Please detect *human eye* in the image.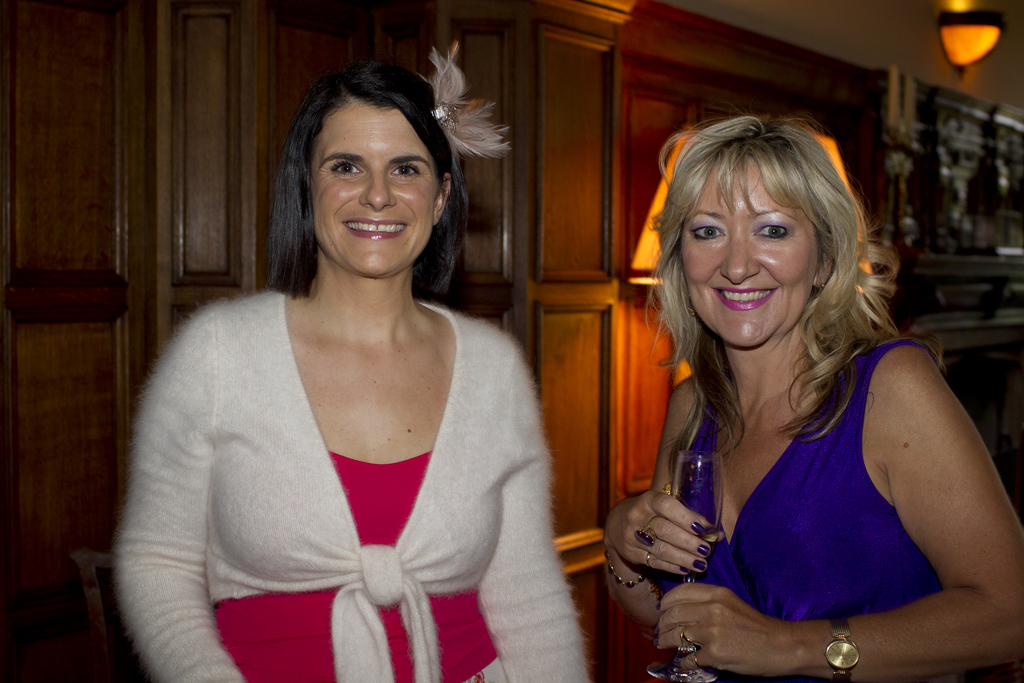
BBox(753, 222, 794, 242).
